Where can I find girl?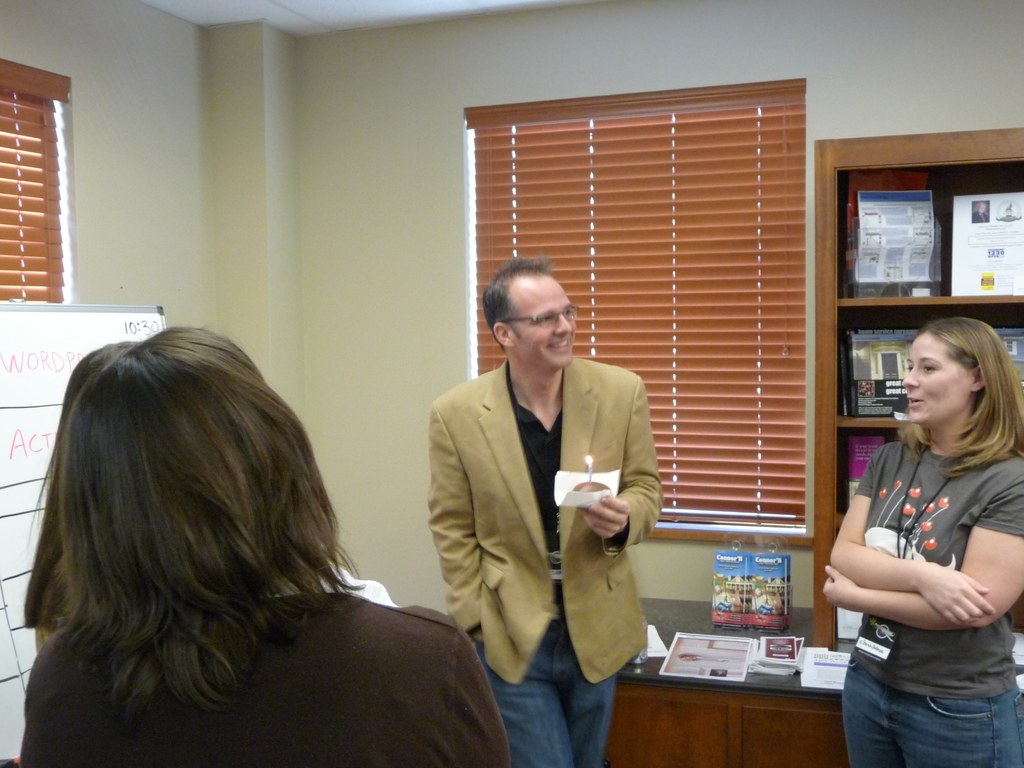
You can find it at x1=18 y1=324 x2=508 y2=767.
